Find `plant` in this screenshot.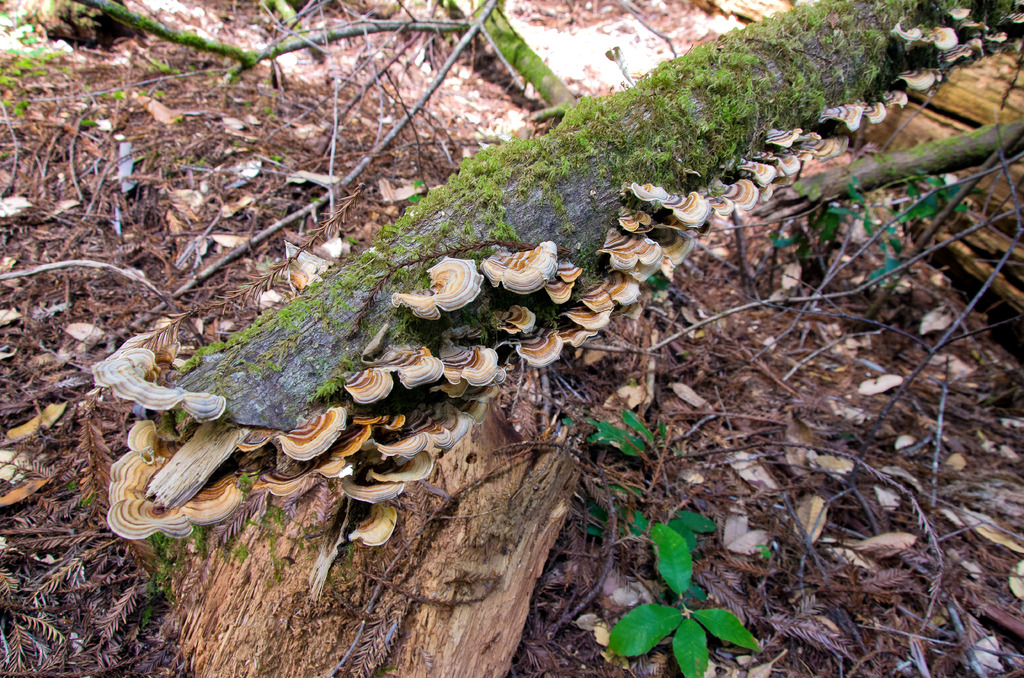
The bounding box for `plant` is 652 490 724 606.
